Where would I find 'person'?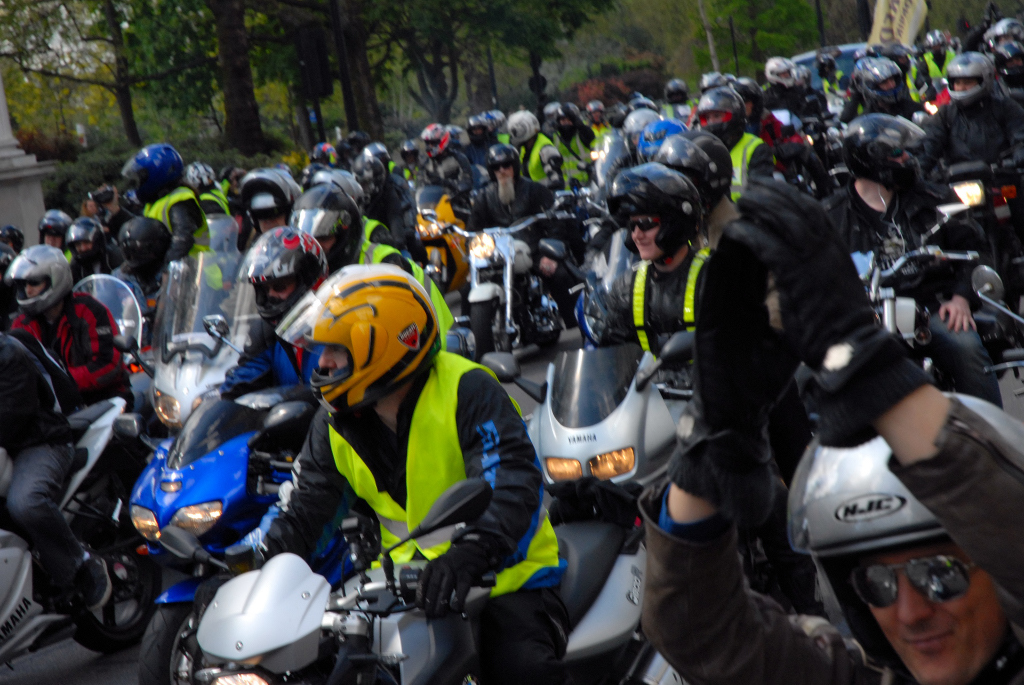
At (left=468, top=155, right=560, bottom=249).
